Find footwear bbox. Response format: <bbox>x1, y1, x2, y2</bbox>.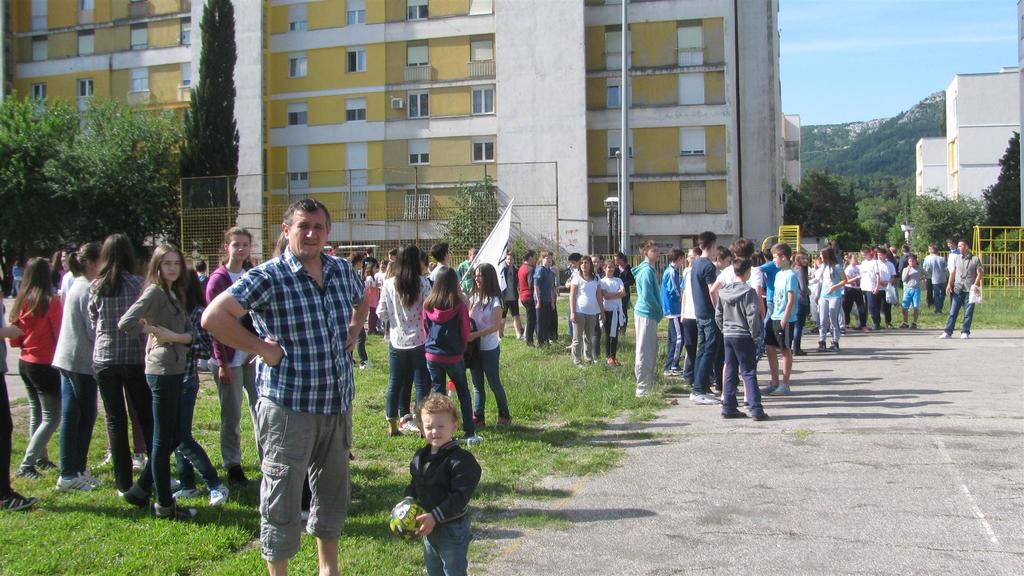
<bbox>765, 380, 785, 397</bbox>.
